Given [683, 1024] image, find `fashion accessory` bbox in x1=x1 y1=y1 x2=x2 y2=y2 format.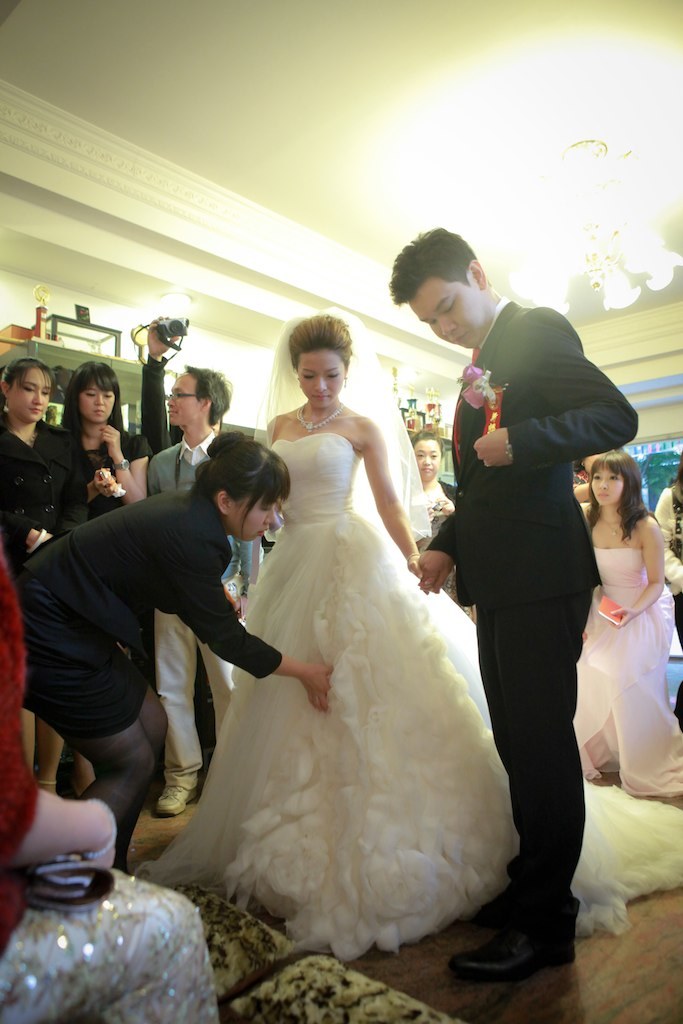
x1=504 y1=438 x2=515 y2=460.
